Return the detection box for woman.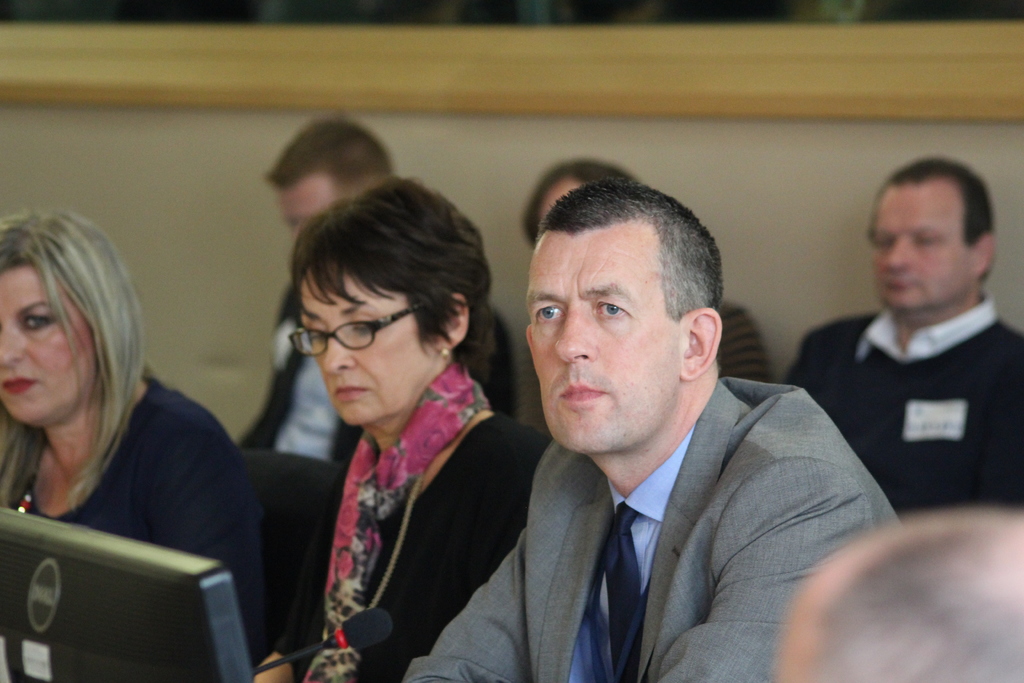
box=[254, 152, 540, 682].
